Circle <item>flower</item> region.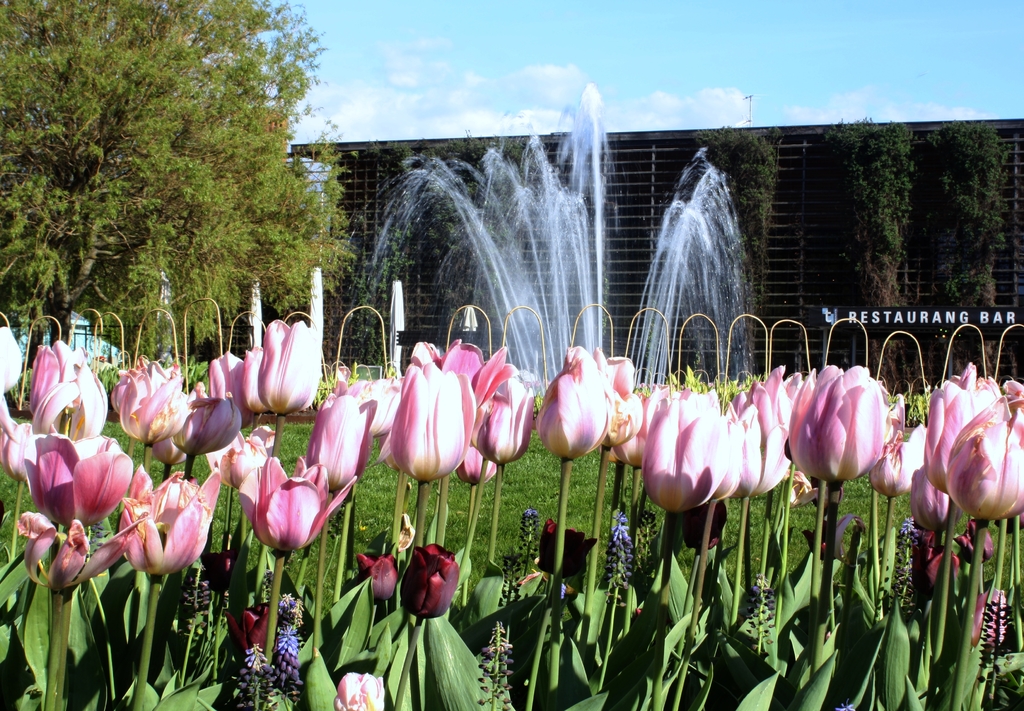
Region: 536 521 600 572.
